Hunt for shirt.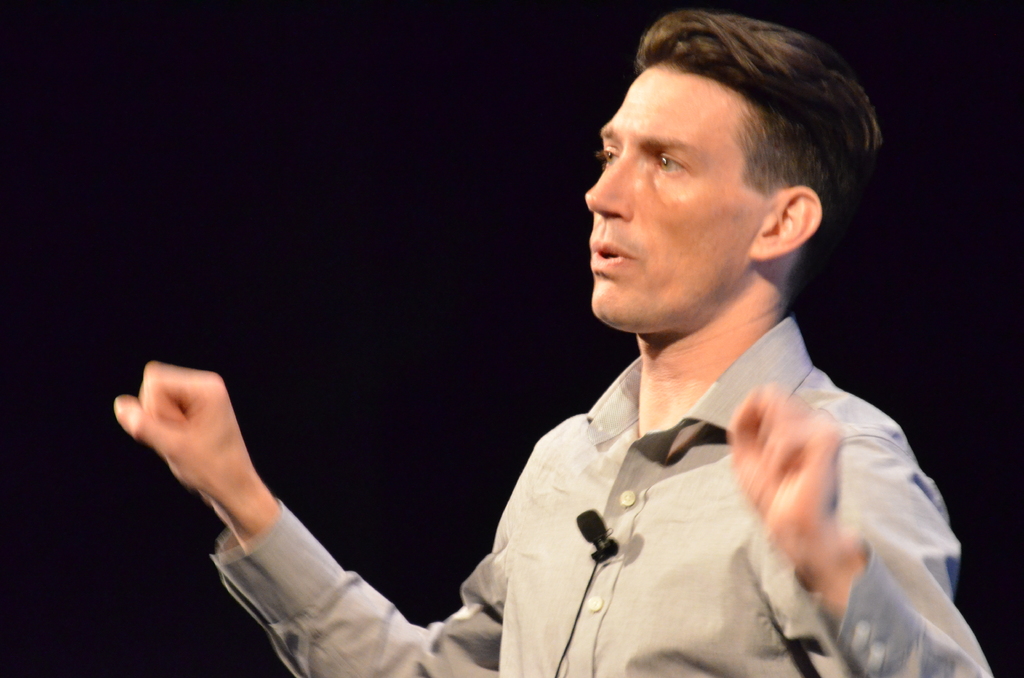
Hunted down at [left=344, top=210, right=938, bottom=672].
